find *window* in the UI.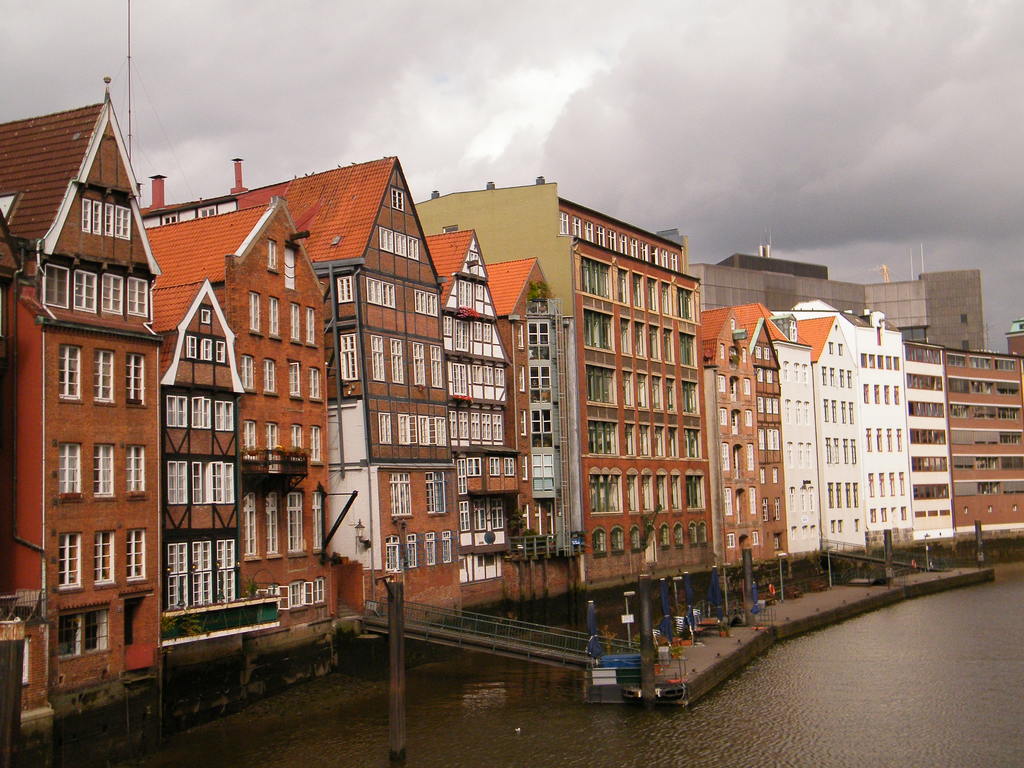
UI element at [458, 455, 472, 492].
